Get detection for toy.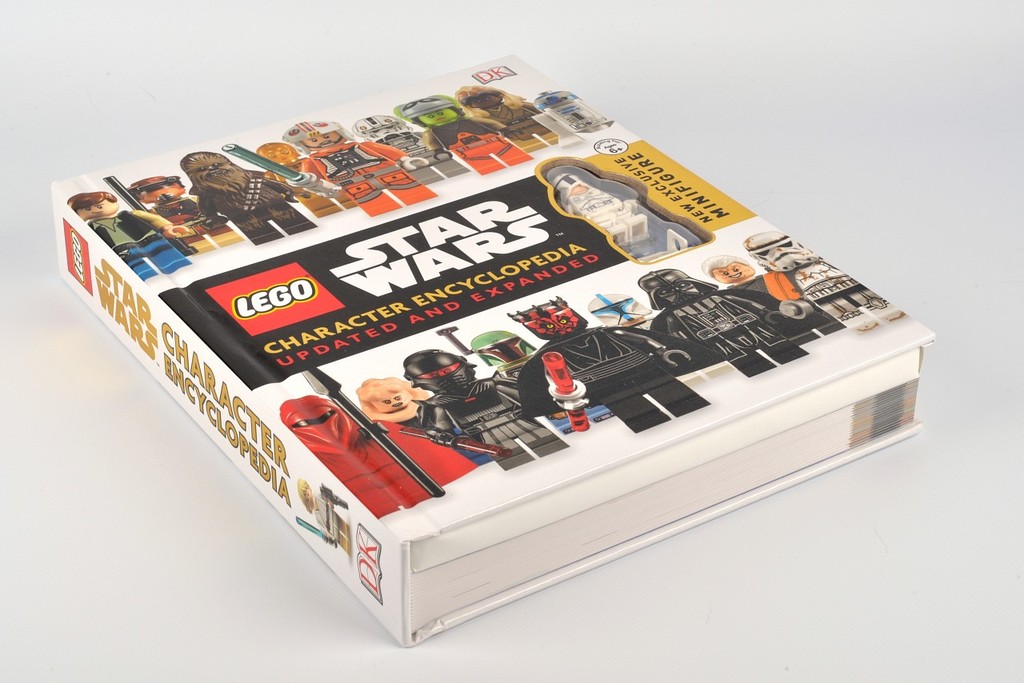
Detection: pyautogui.locateOnScreen(638, 266, 814, 379).
